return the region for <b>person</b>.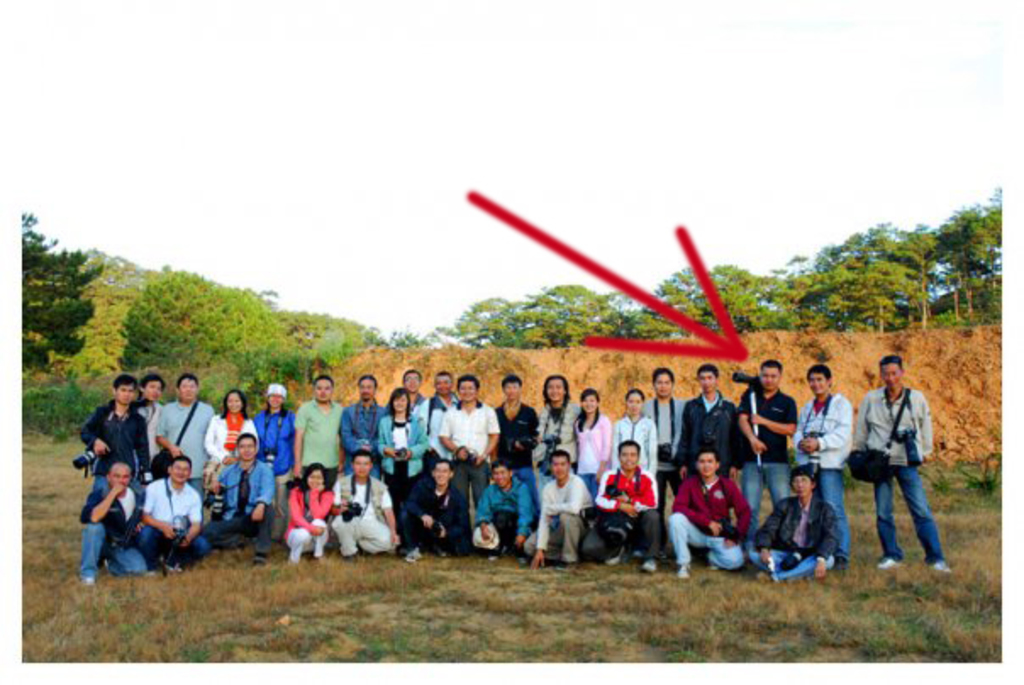
<box>288,370,353,485</box>.
